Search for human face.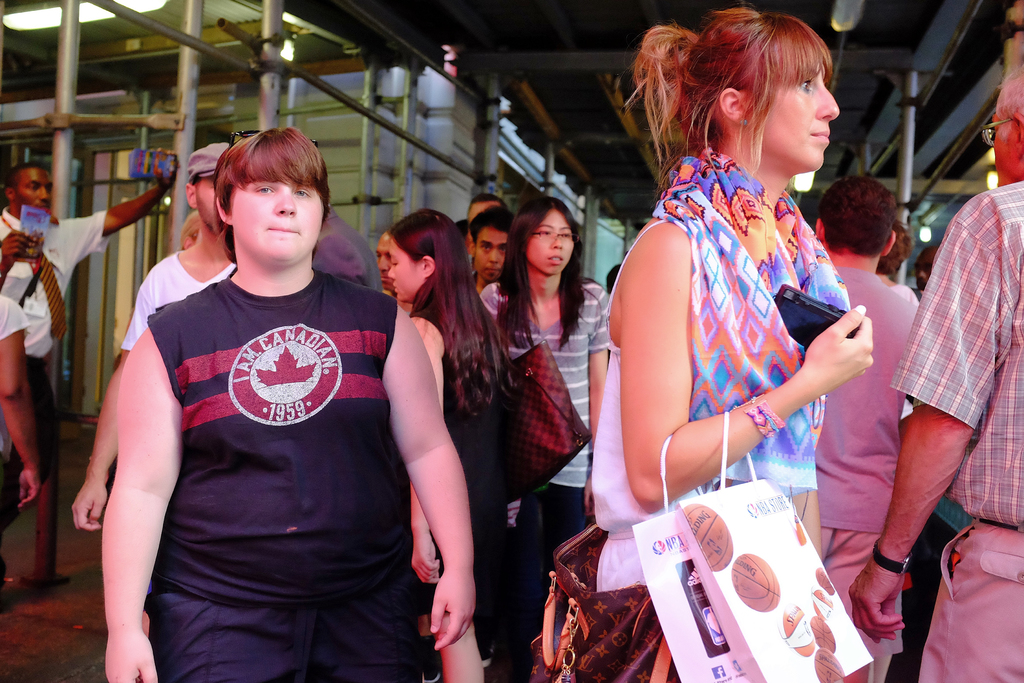
Found at Rect(527, 202, 577, 273).
